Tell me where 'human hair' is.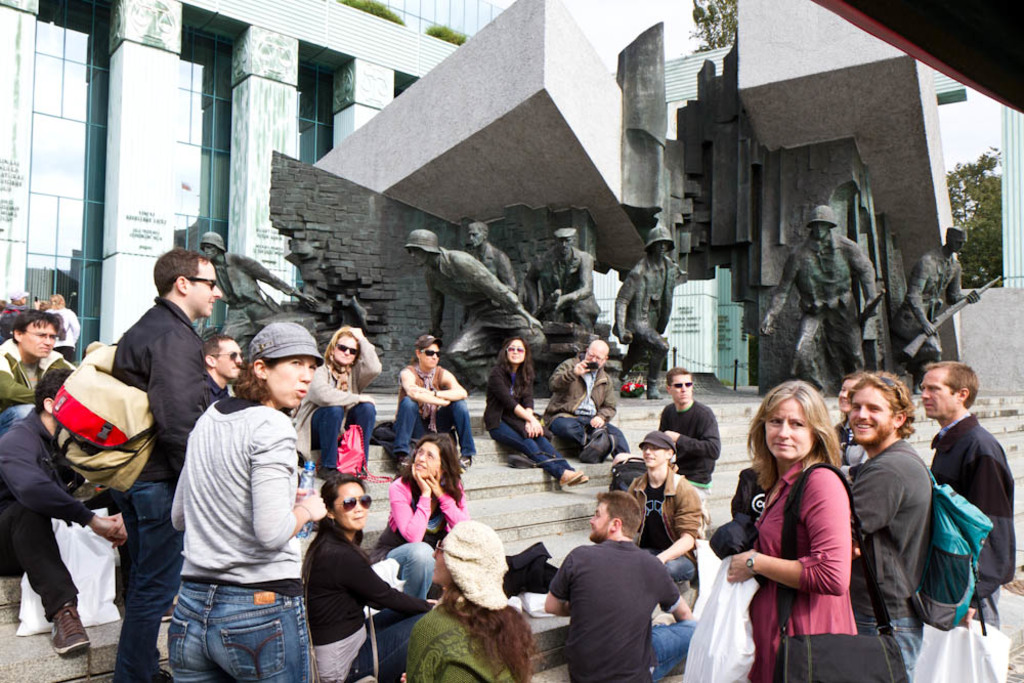
'human hair' is at (left=200, top=331, right=231, bottom=362).
